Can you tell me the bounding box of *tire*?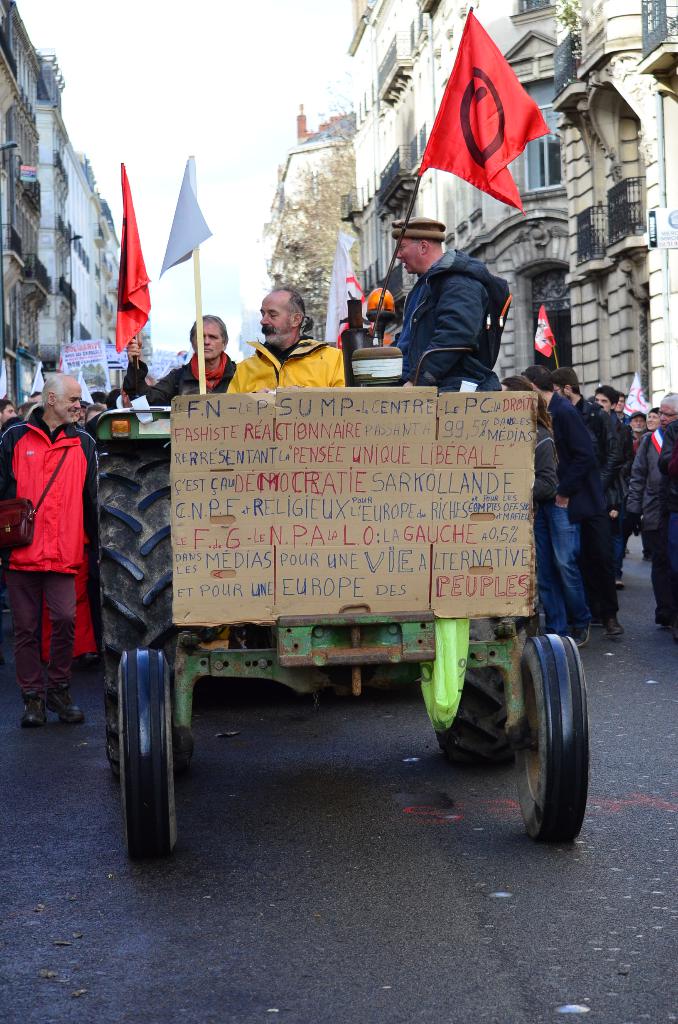
{"x1": 96, "y1": 444, "x2": 195, "y2": 781}.
